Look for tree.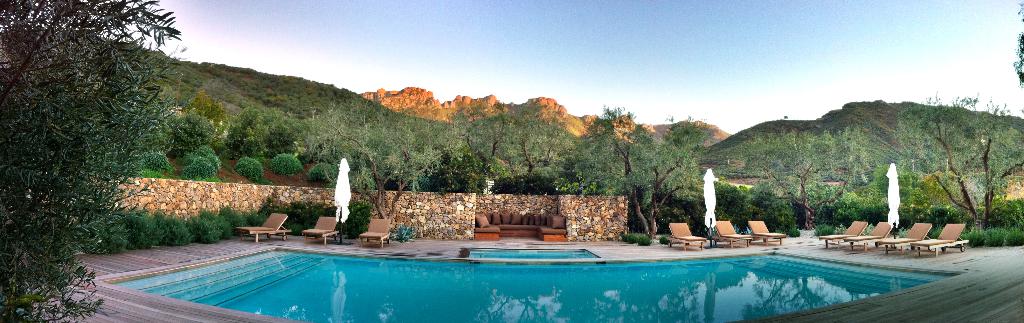
Found: (left=339, top=93, right=452, bottom=215).
